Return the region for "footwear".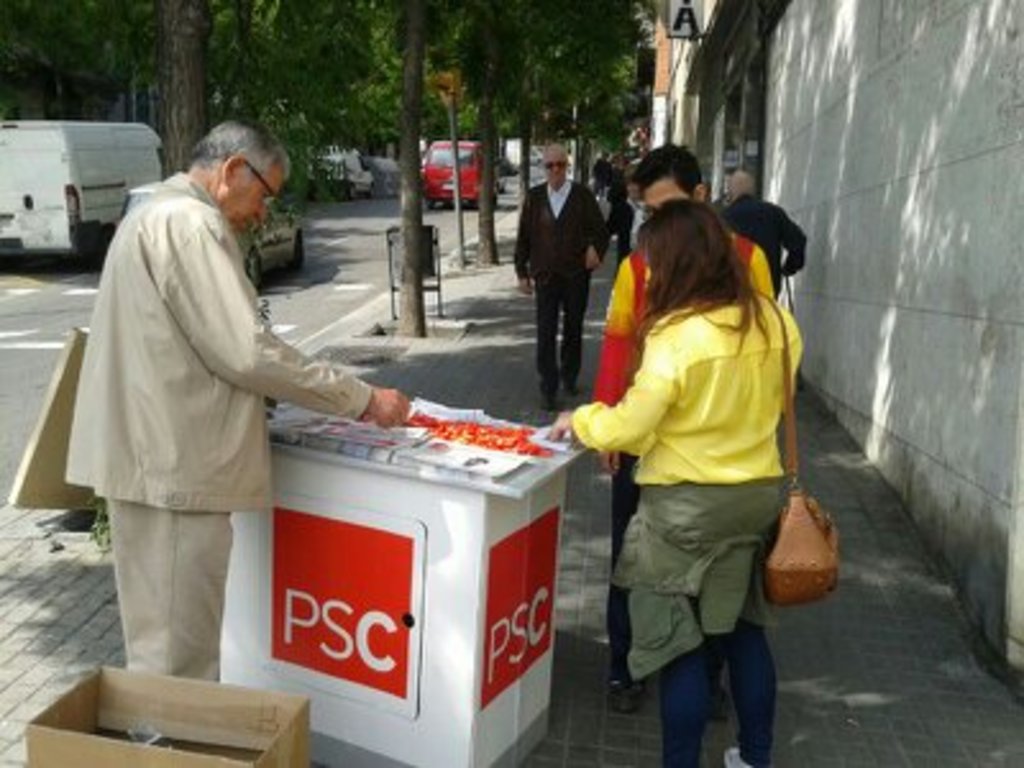
<bbox>538, 389, 556, 407</bbox>.
